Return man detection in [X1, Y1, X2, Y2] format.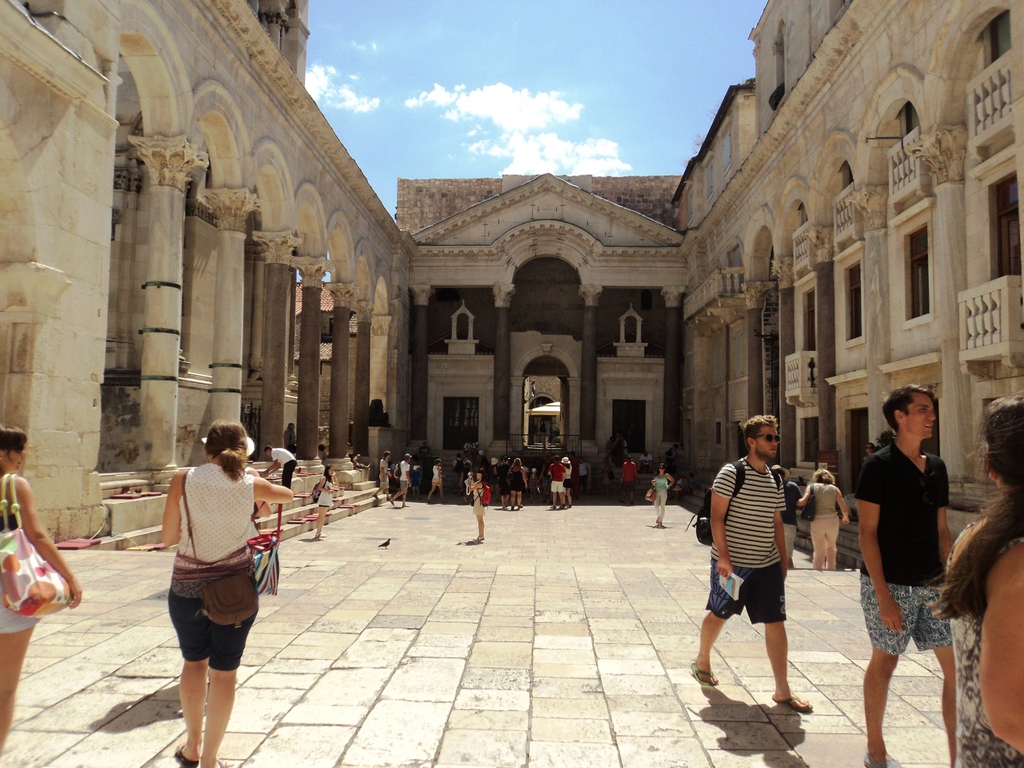
[495, 456, 508, 507].
